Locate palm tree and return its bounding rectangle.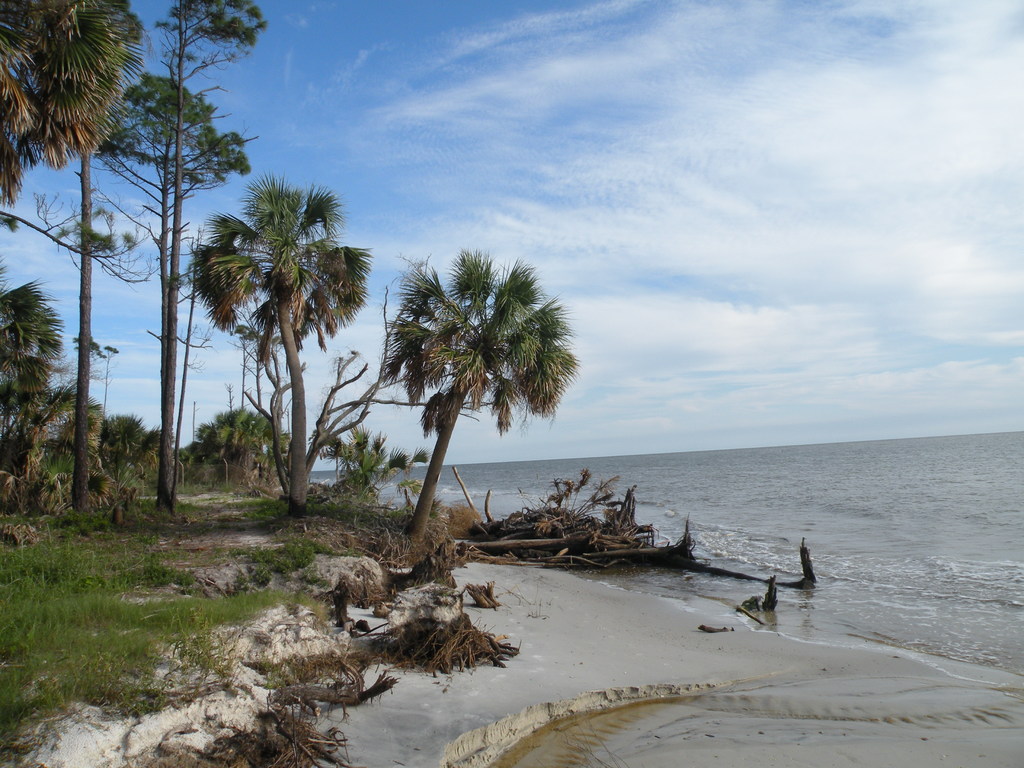
[204, 171, 349, 507].
